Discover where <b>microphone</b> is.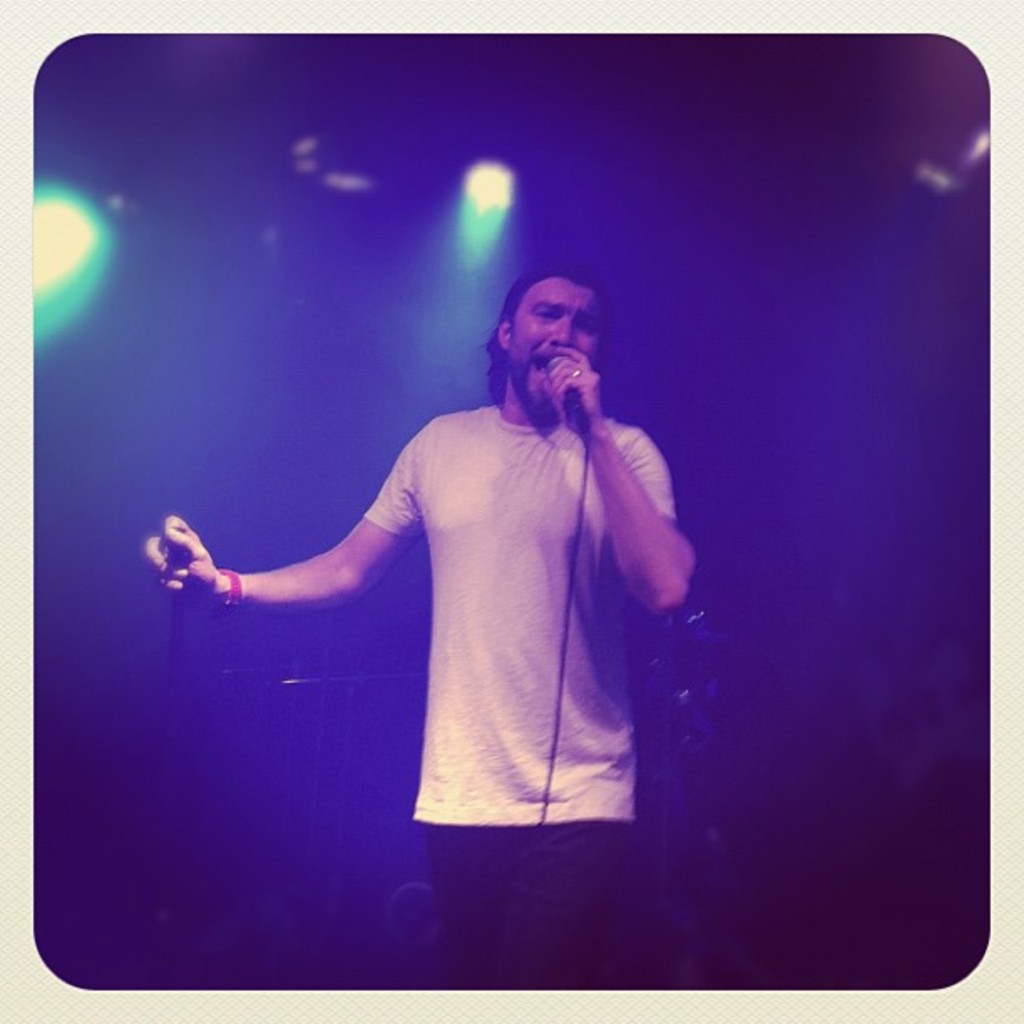
Discovered at crop(545, 360, 587, 438).
